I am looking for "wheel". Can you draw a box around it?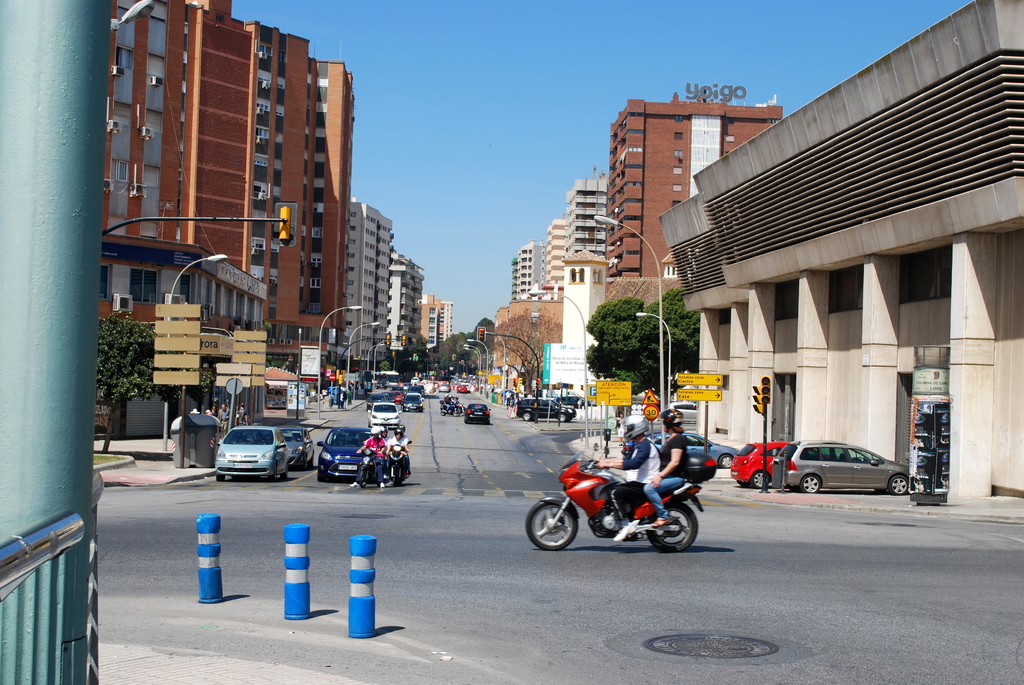
Sure, the bounding box is select_region(523, 500, 573, 553).
